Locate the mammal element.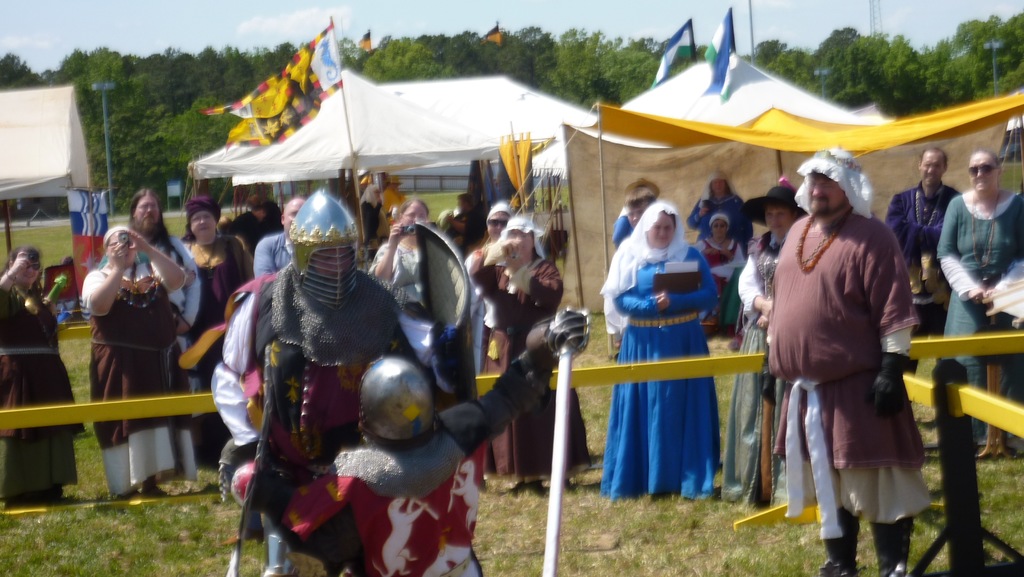
Element bbox: box=[464, 212, 593, 479].
